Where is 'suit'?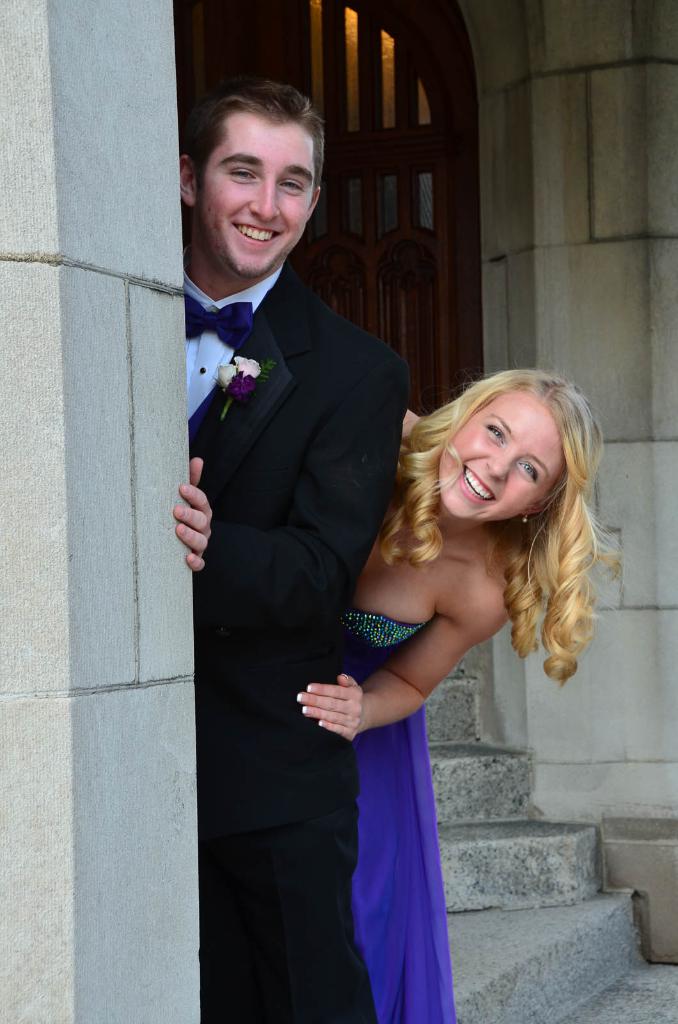
{"x1": 173, "y1": 90, "x2": 404, "y2": 1023}.
